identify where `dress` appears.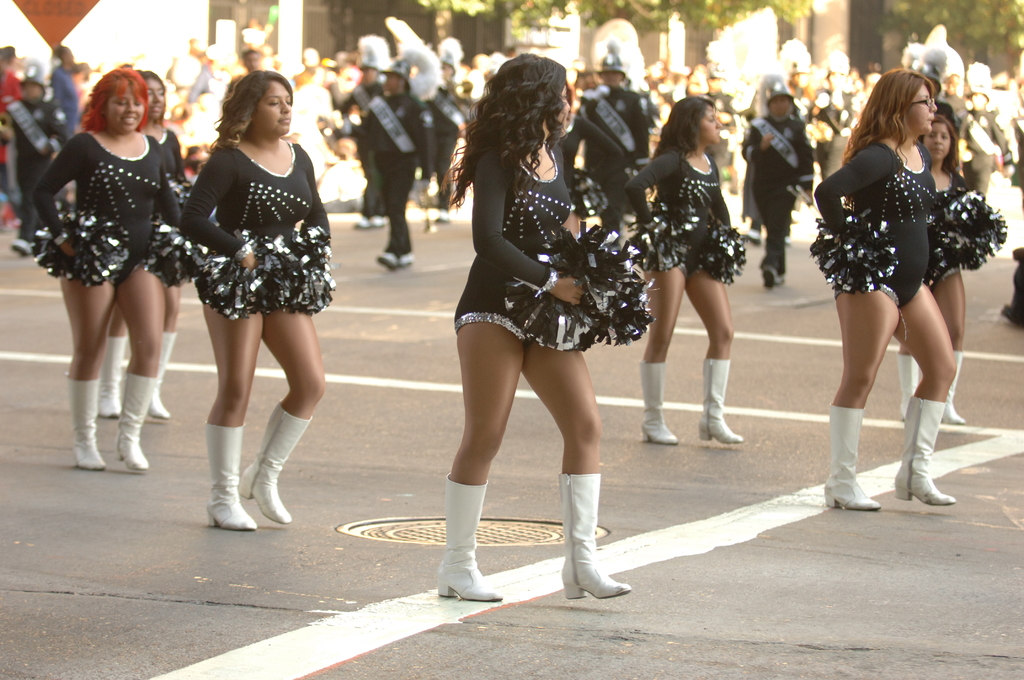
Appears at box(812, 139, 938, 312).
